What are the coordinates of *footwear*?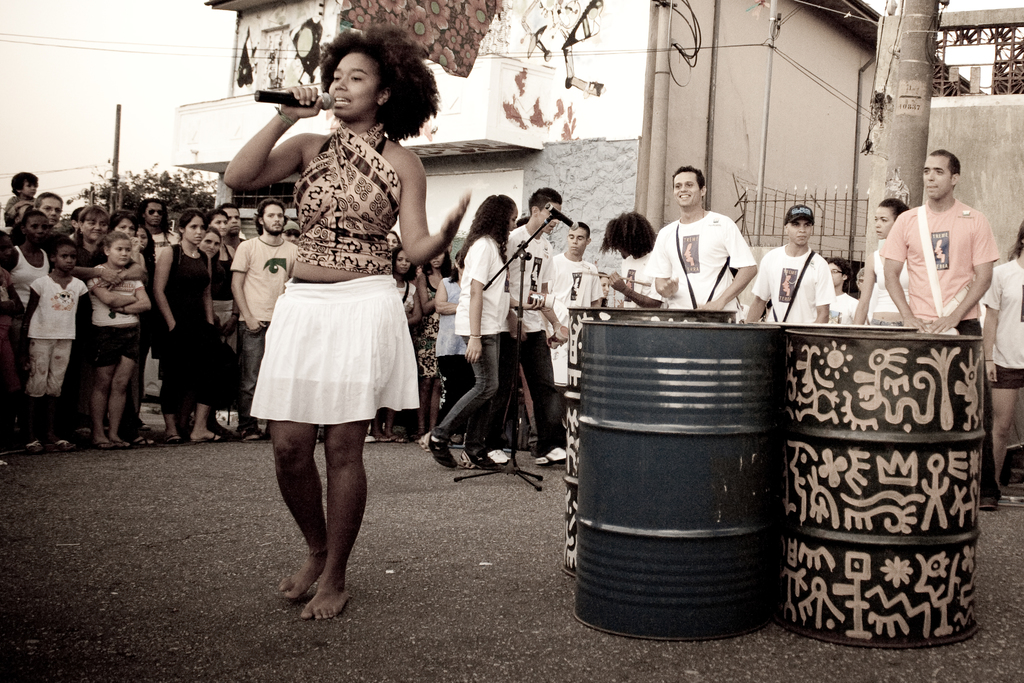
locate(419, 429, 459, 470).
